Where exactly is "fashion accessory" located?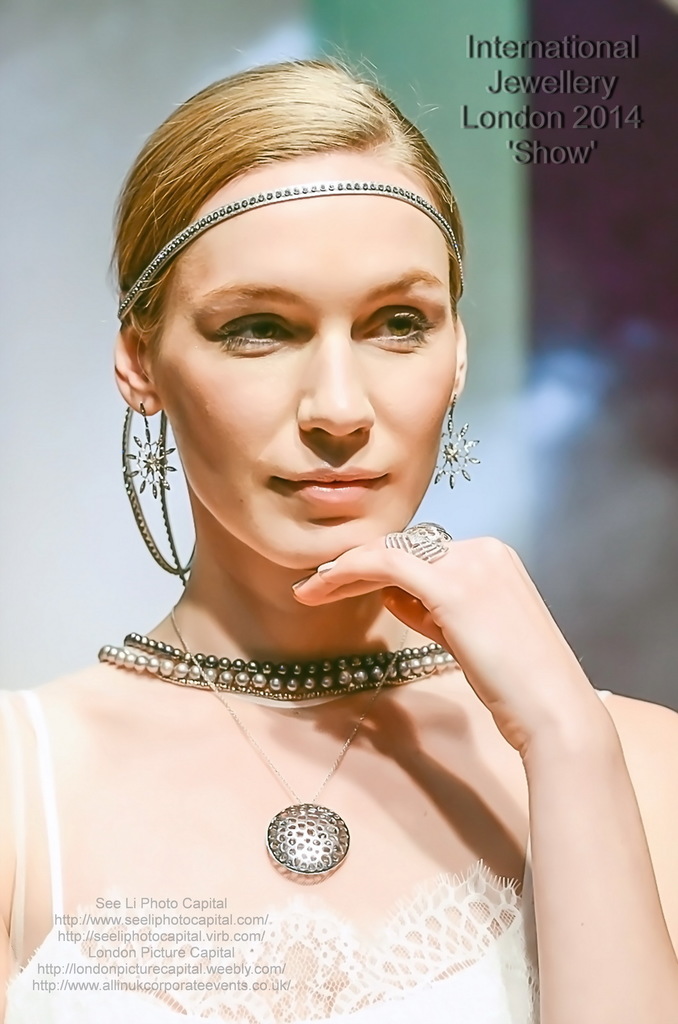
Its bounding box is (429,388,481,488).
